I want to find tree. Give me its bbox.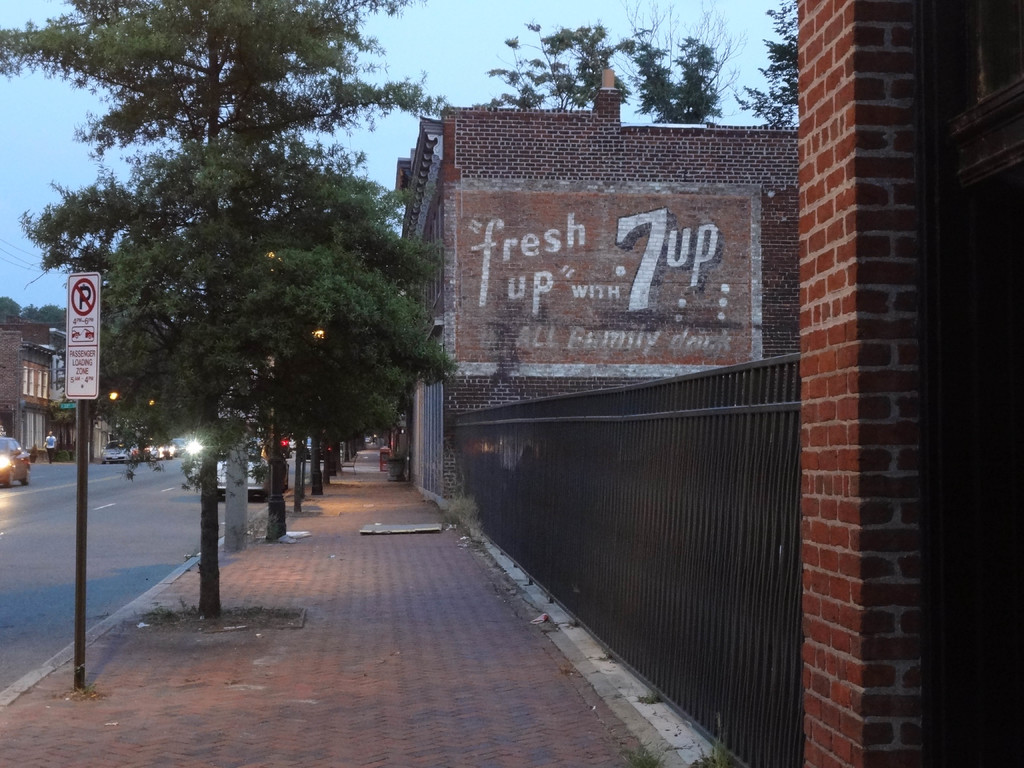
Rect(472, 16, 634, 109).
